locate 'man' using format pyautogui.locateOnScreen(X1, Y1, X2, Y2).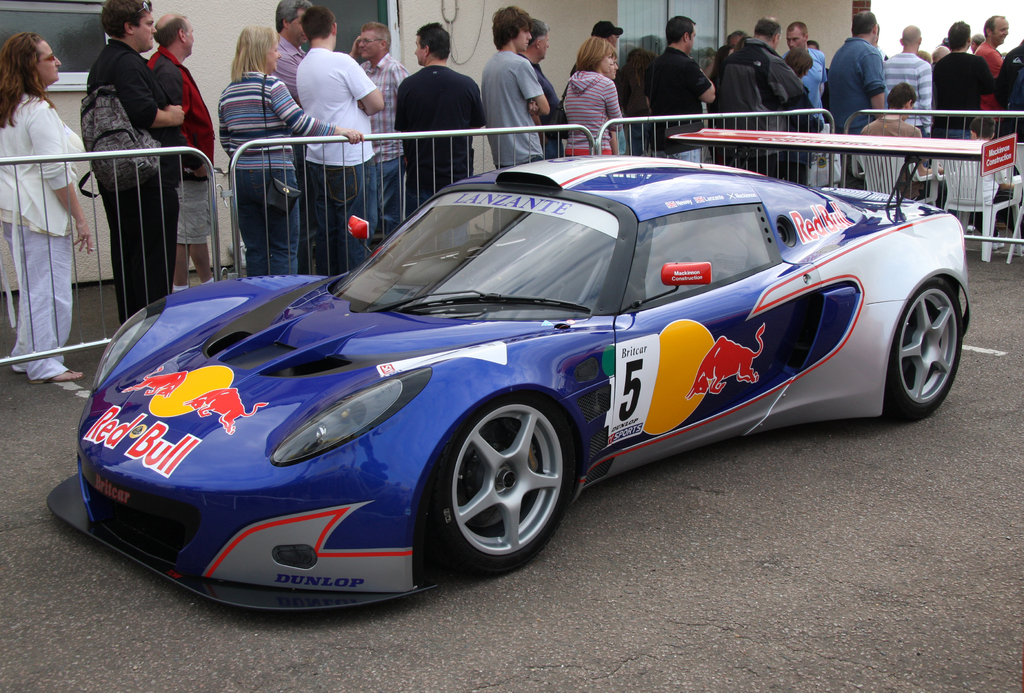
pyautogui.locateOnScreen(822, 20, 877, 143).
